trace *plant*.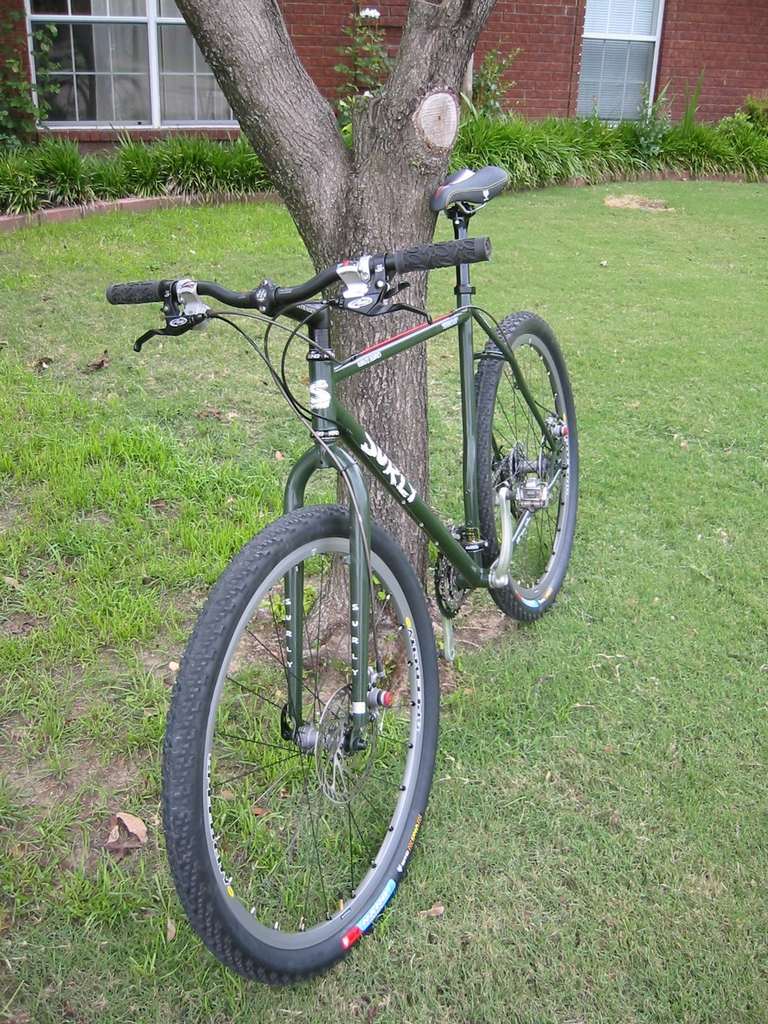
Traced to <box>336,3,397,135</box>.
